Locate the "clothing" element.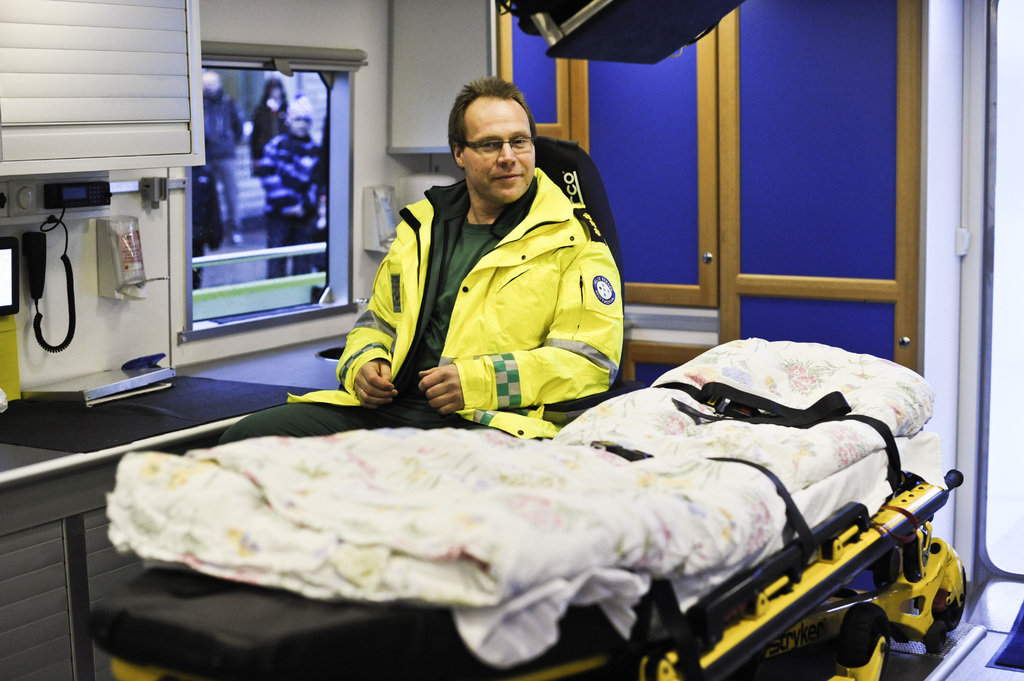
Element bbox: [left=250, top=134, right=324, bottom=277].
